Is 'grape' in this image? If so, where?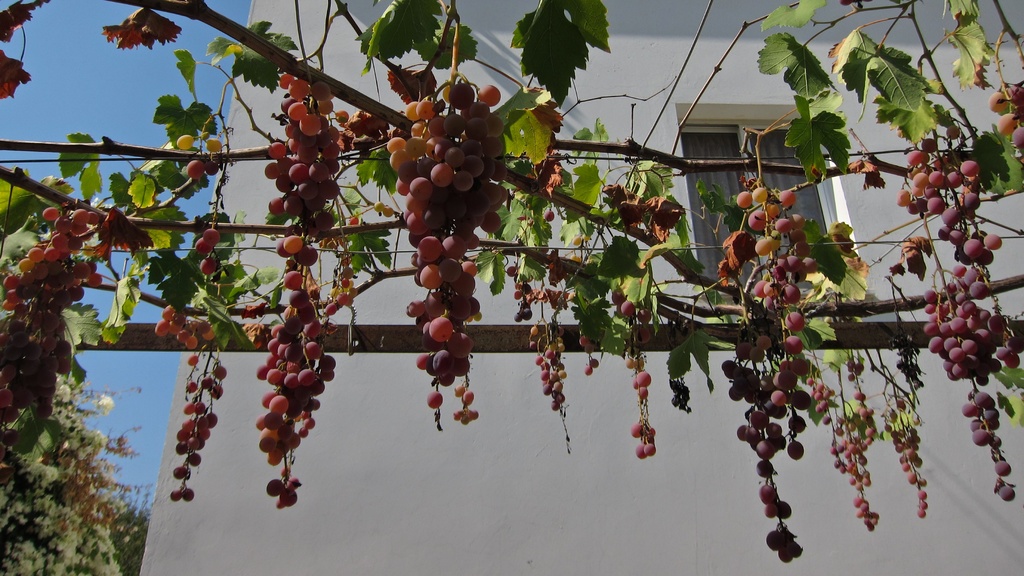
Yes, at 1013:124:1023:145.
